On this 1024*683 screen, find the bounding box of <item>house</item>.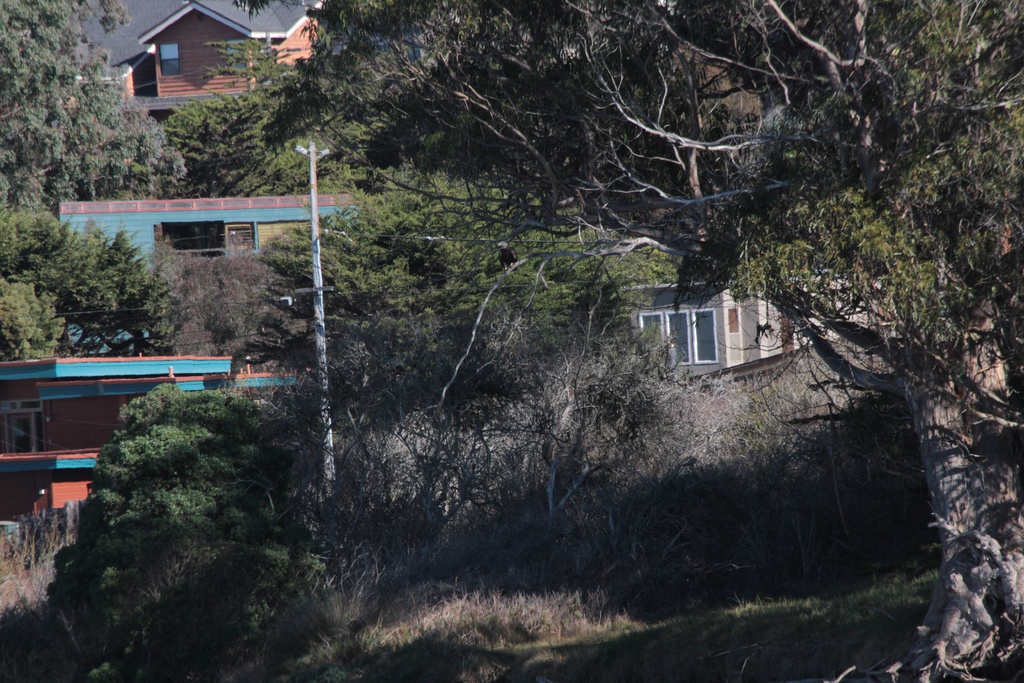
Bounding box: (83, 0, 321, 114).
